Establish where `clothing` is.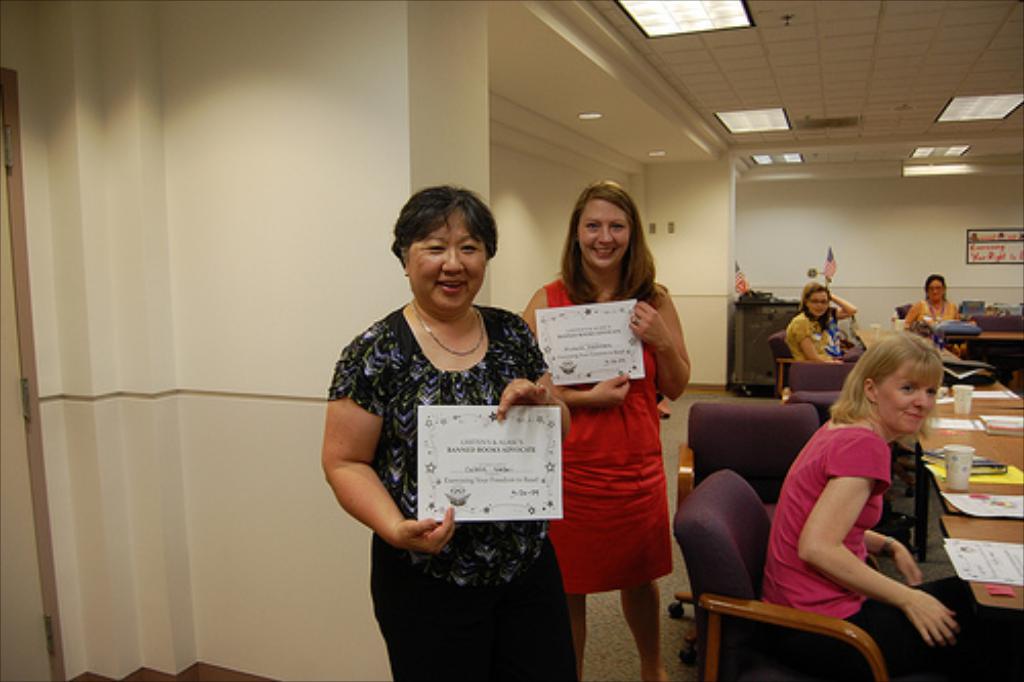
Established at {"left": 563, "top": 287, "right": 682, "bottom": 594}.
